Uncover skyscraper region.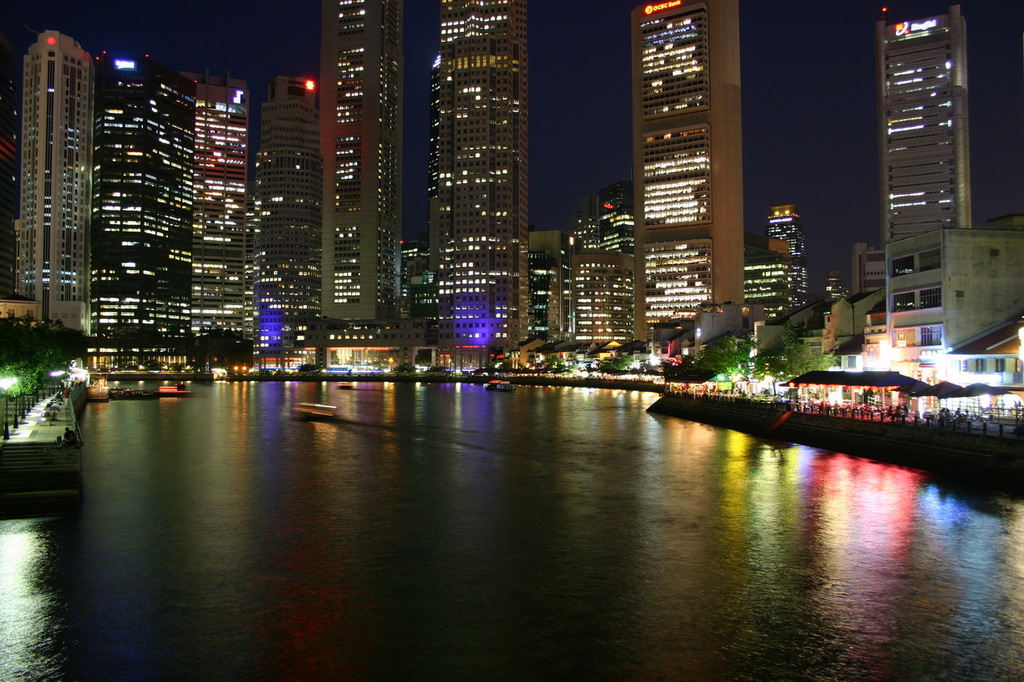
Uncovered: [x1=622, y1=0, x2=747, y2=361].
